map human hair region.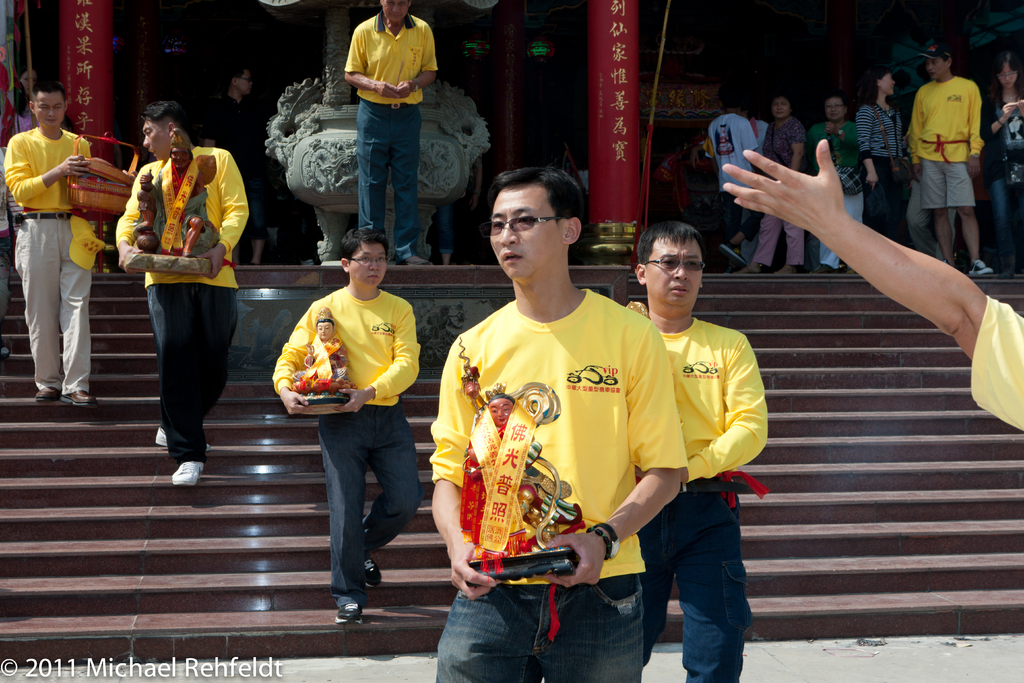
Mapped to bbox=[171, 150, 196, 161].
